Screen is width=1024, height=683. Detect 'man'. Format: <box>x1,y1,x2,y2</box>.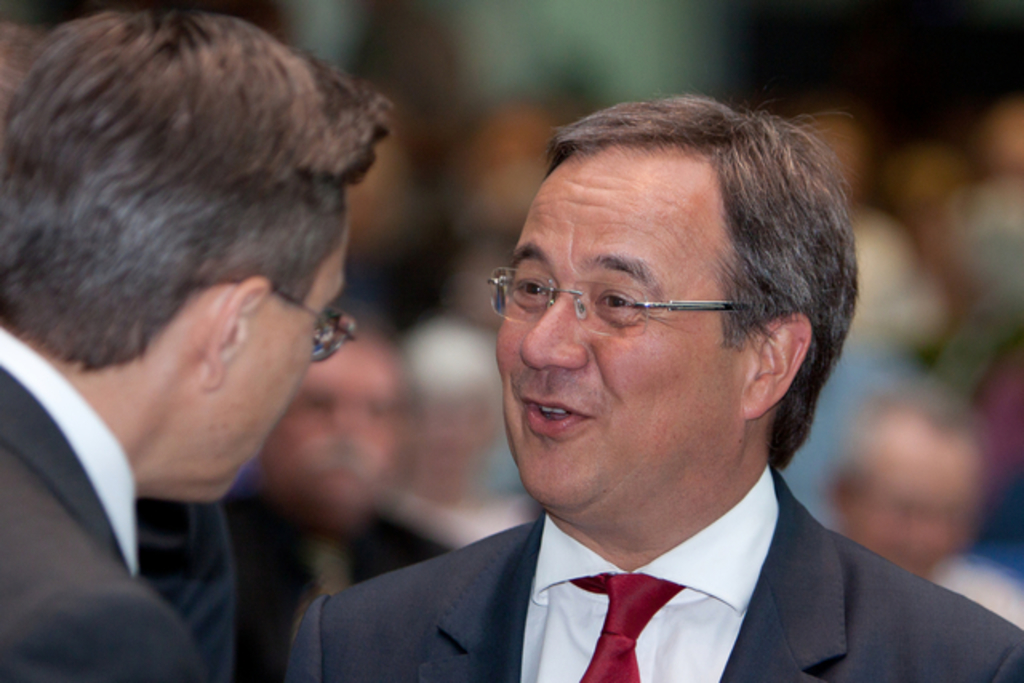
<box>221,304,458,681</box>.
